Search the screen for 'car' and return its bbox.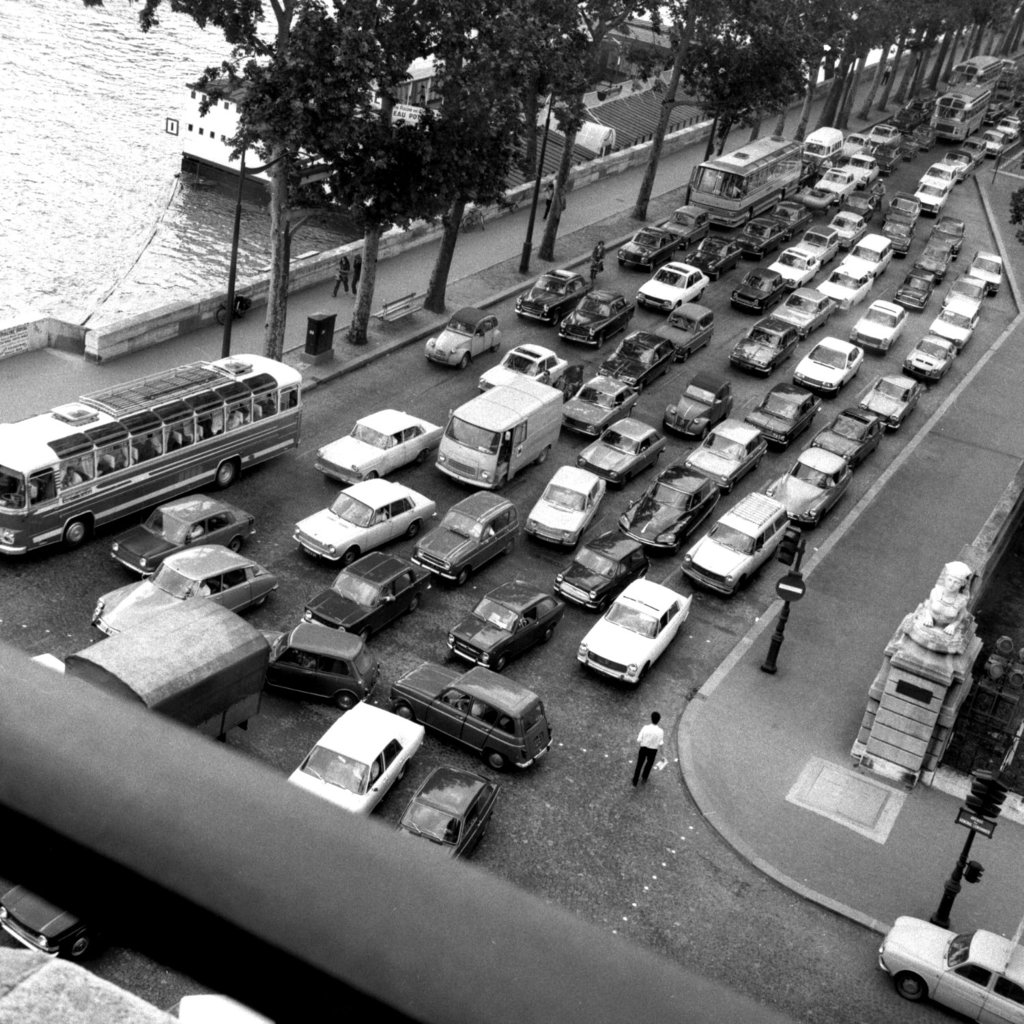
Found: <box>294,701,427,810</box>.
